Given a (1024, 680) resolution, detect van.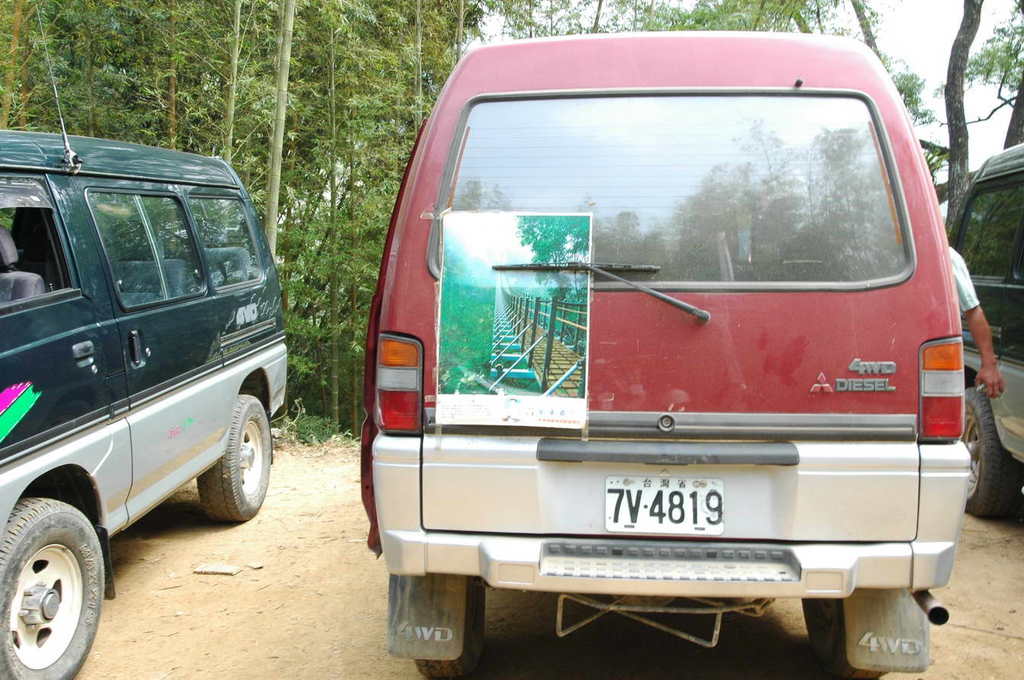
{"x1": 0, "y1": 4, "x2": 288, "y2": 679}.
